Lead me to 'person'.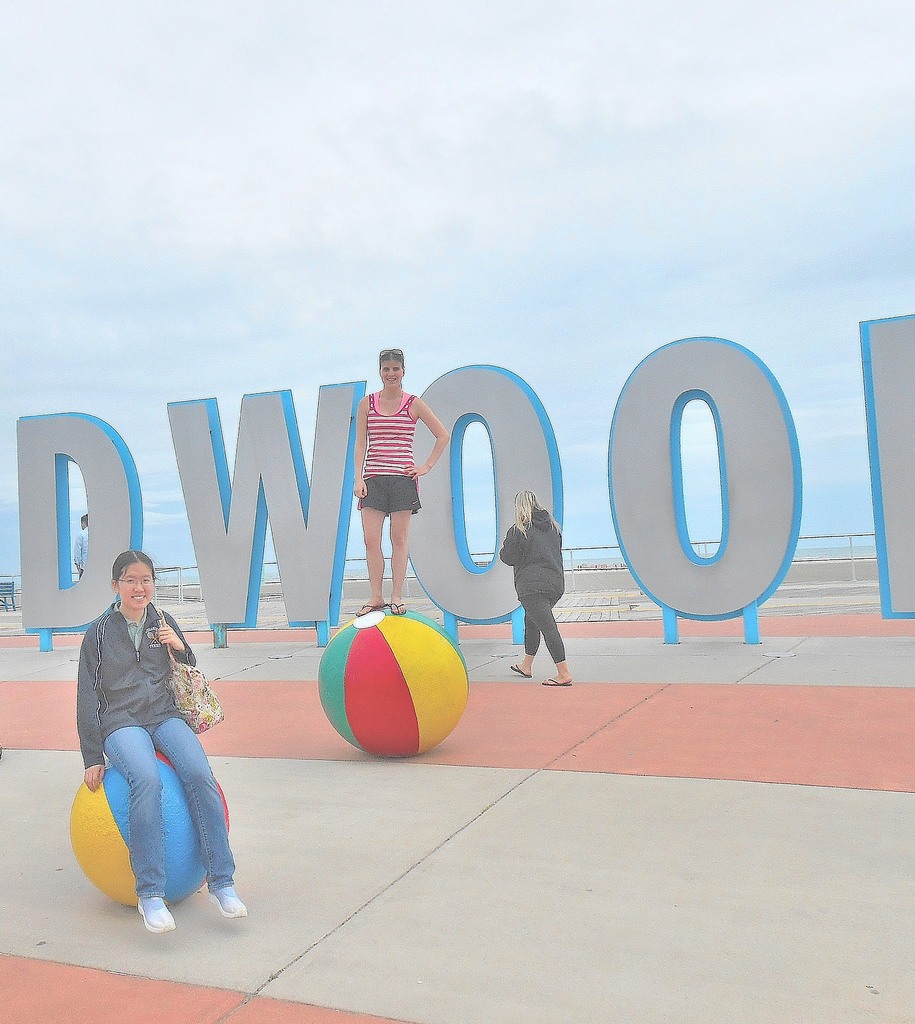
Lead to [left=77, top=550, right=250, bottom=930].
